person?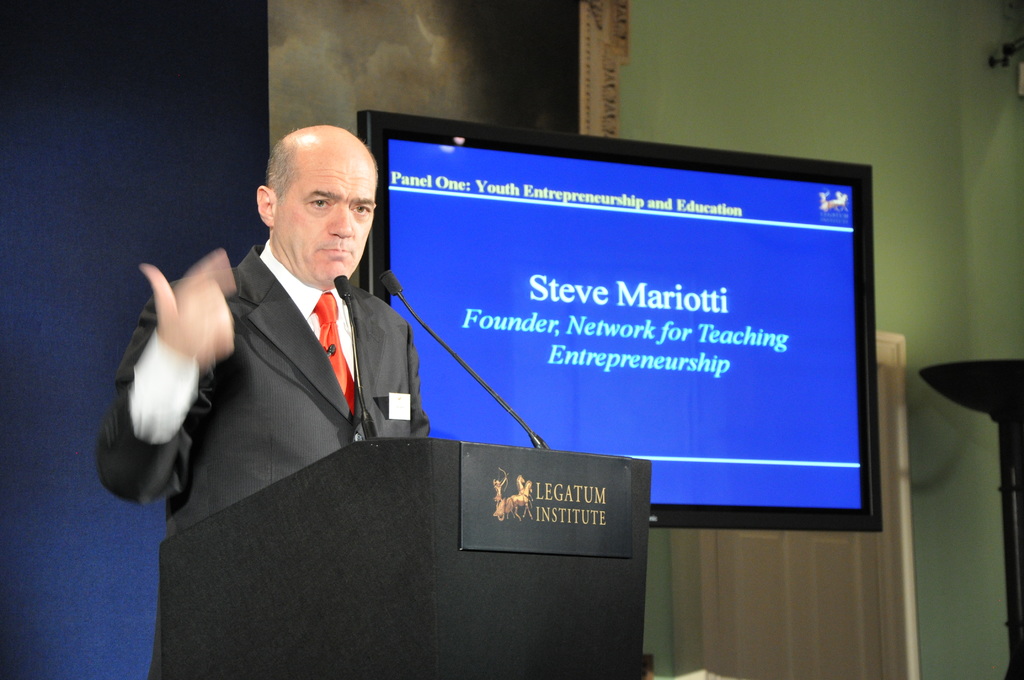
box=[98, 126, 433, 679]
